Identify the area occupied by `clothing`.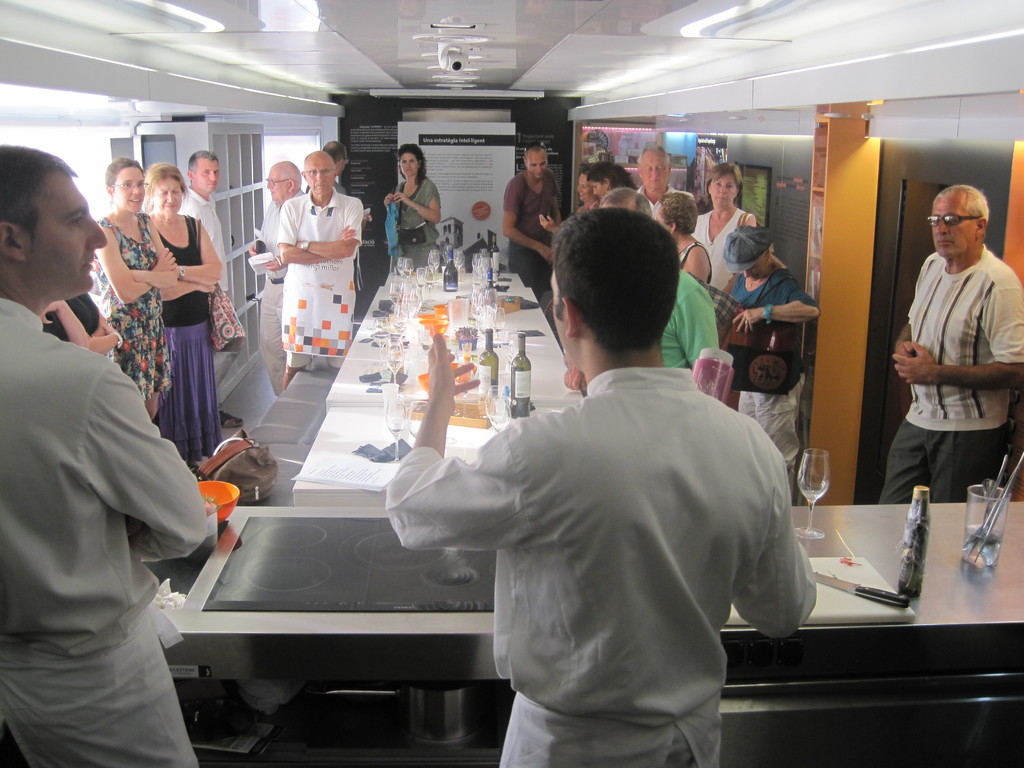
Area: (180,184,244,353).
